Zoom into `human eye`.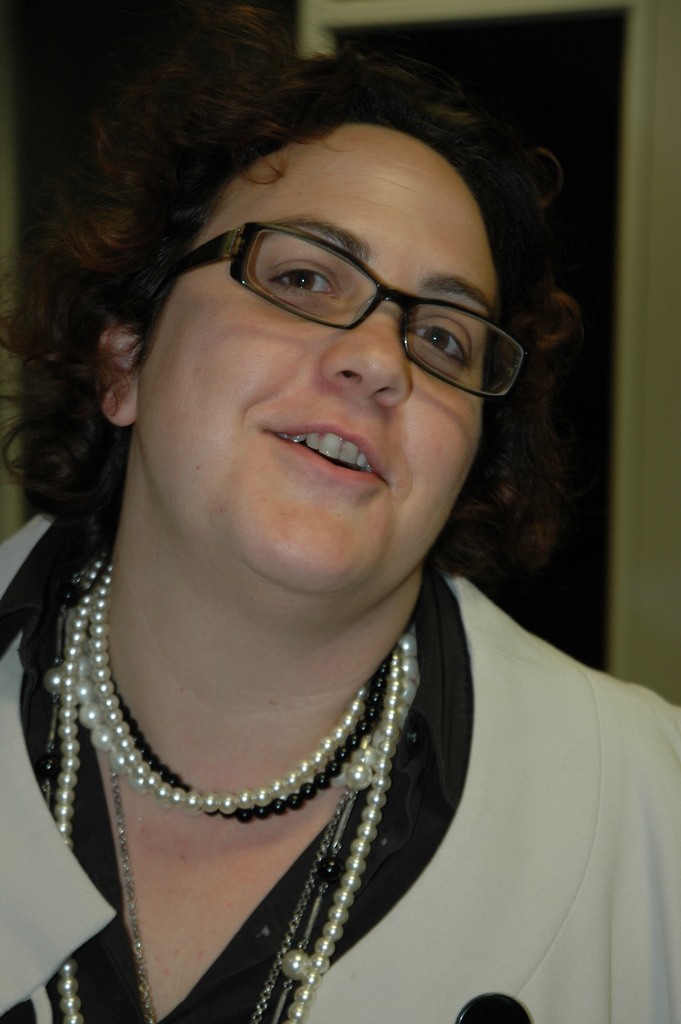
Zoom target: bbox=(408, 316, 475, 368).
